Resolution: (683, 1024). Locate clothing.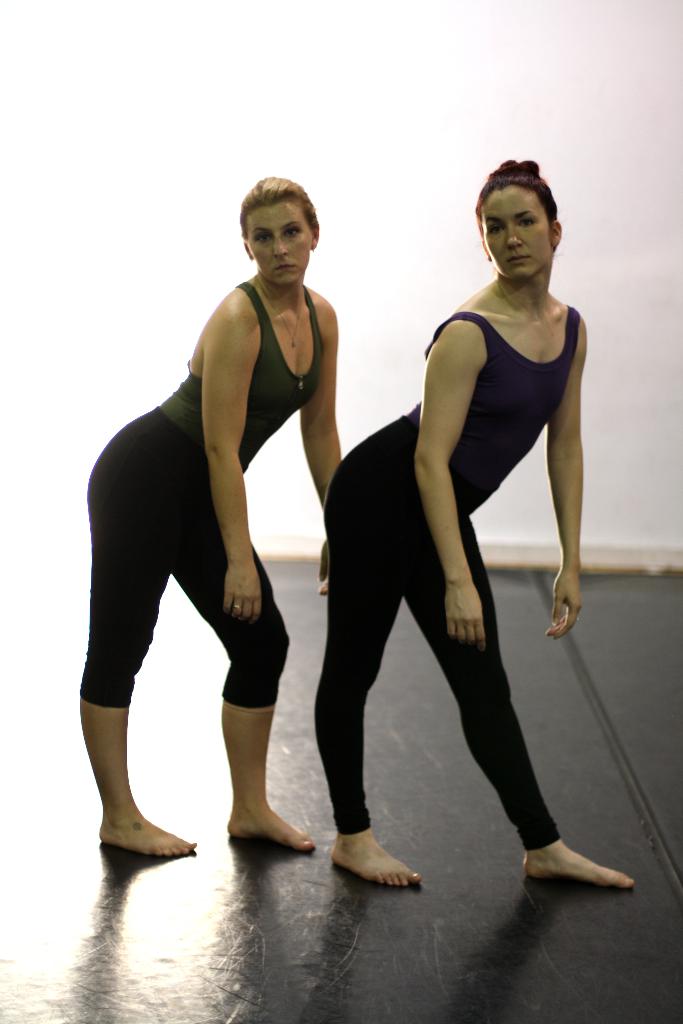
rect(79, 274, 325, 712).
